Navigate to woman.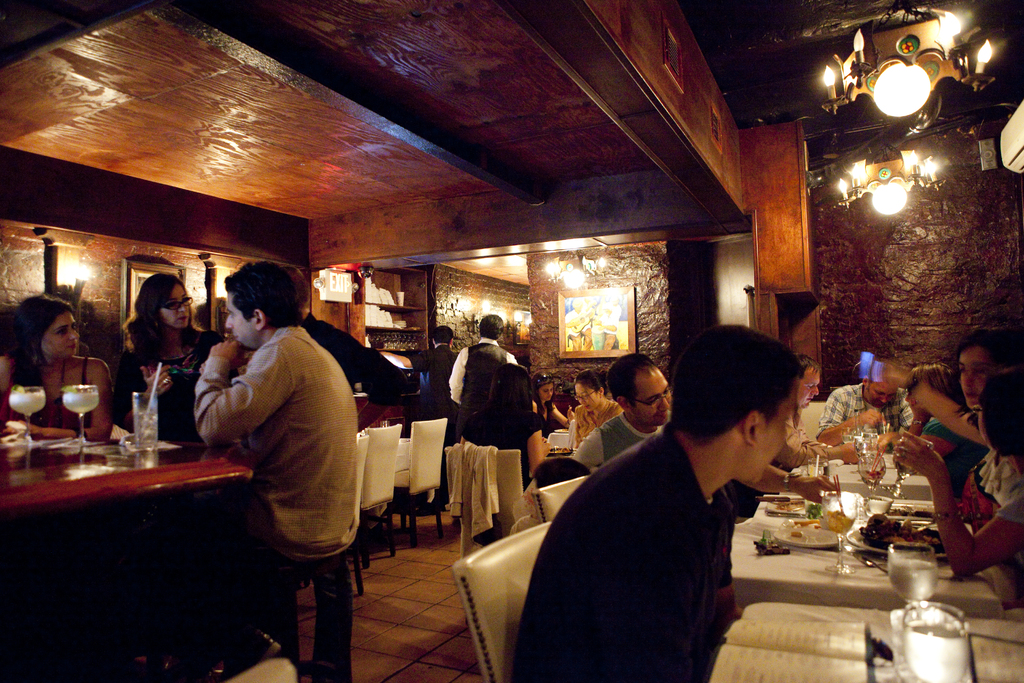
Navigation target: x1=901 y1=357 x2=988 y2=490.
